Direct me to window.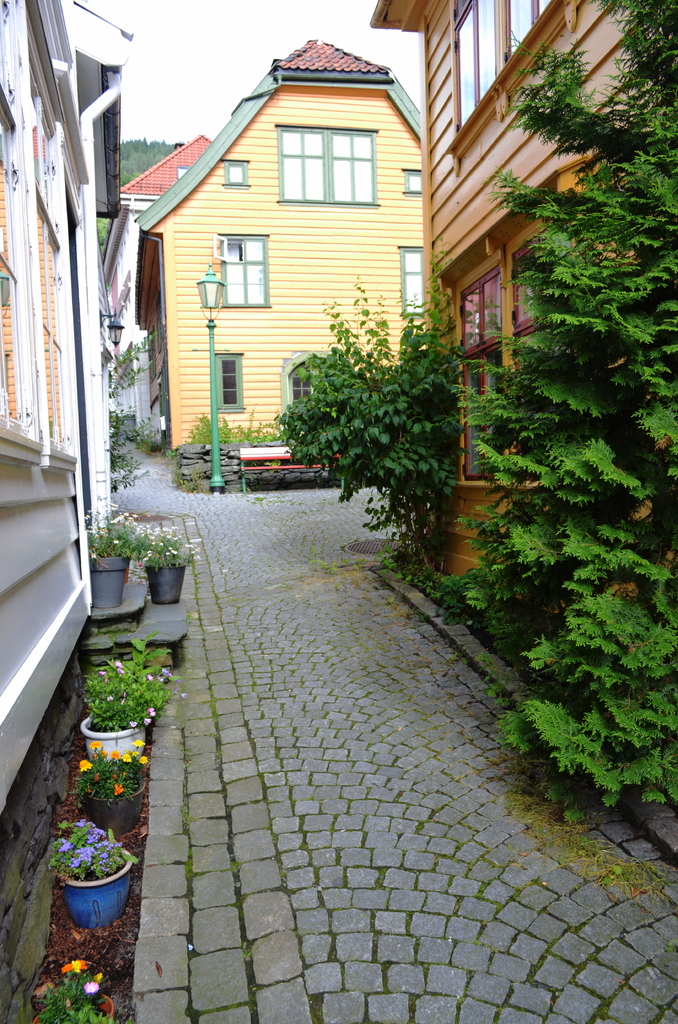
Direction: <box>456,223,608,485</box>.
